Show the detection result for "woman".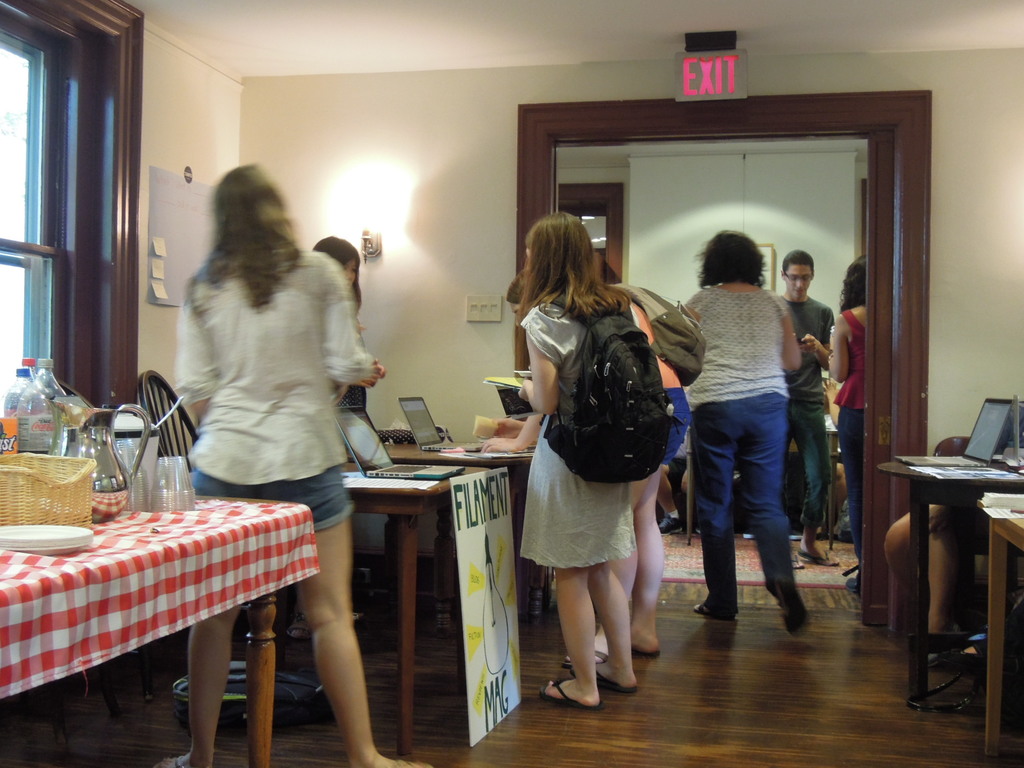
493/214/659/712.
